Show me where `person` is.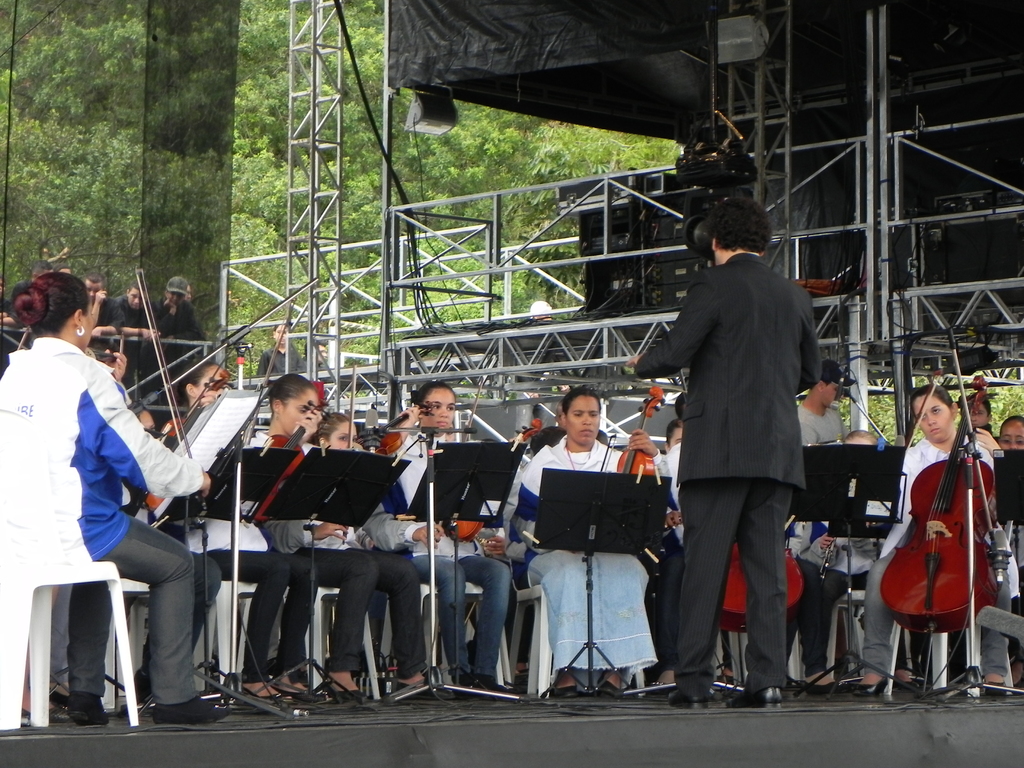
`person` is at [882, 359, 1001, 709].
